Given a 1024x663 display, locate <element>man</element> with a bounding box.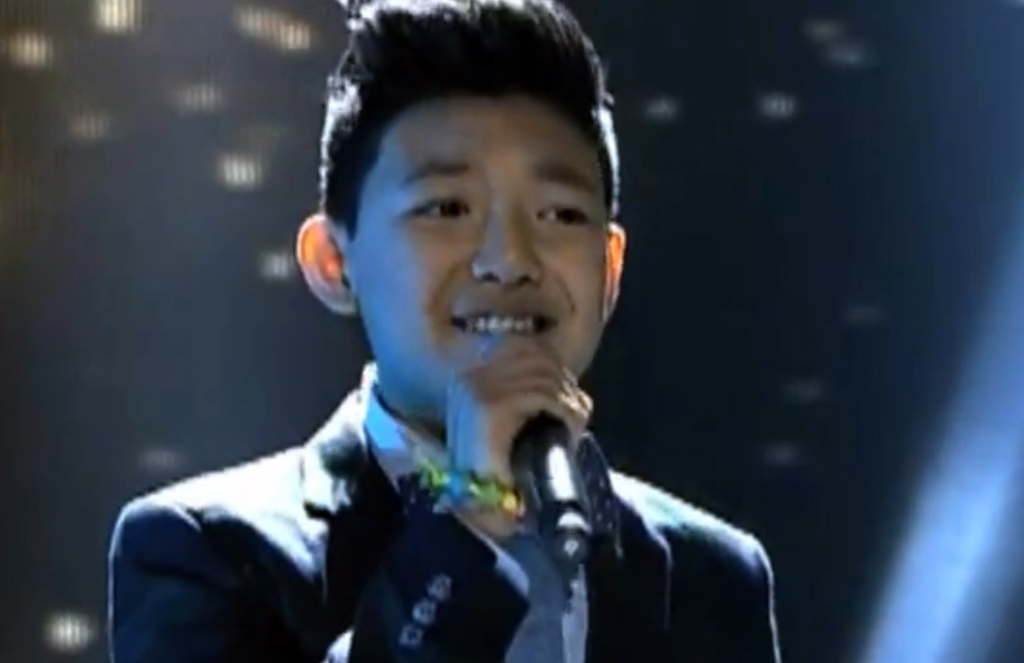
Located: detection(106, 0, 779, 662).
